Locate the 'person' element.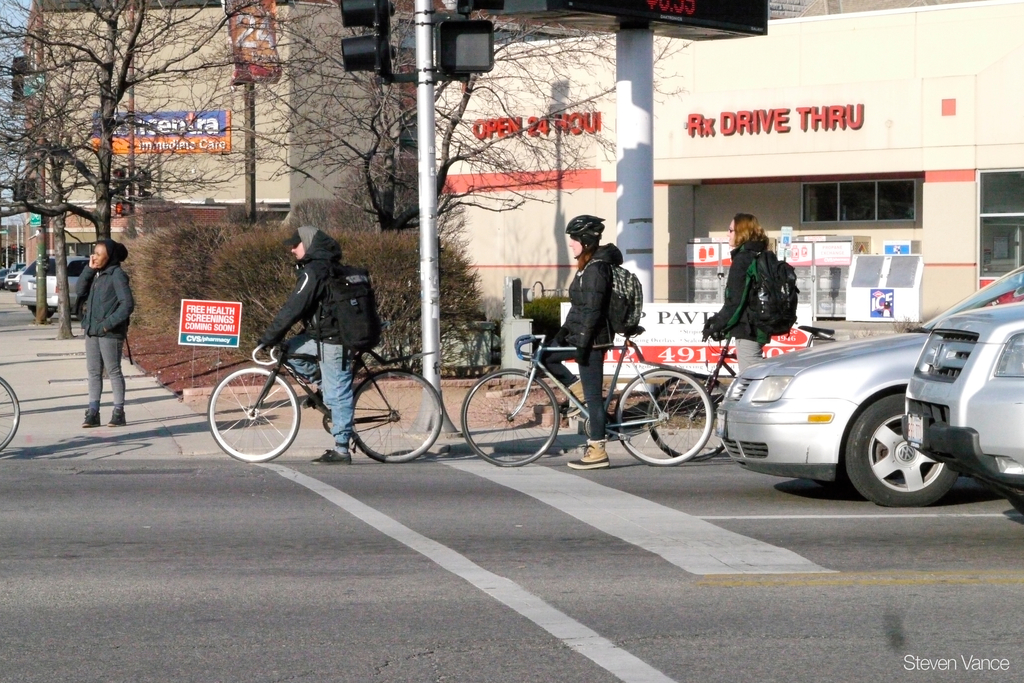
Element bbox: l=701, t=208, r=783, b=375.
